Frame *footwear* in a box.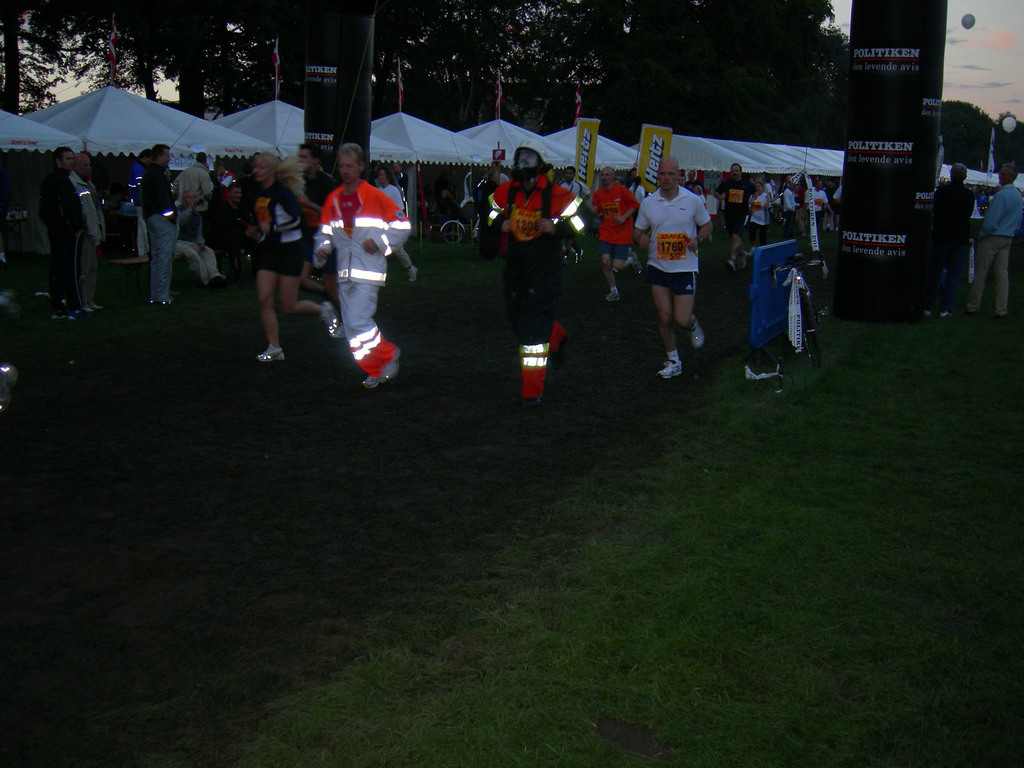
region(567, 248, 586, 268).
